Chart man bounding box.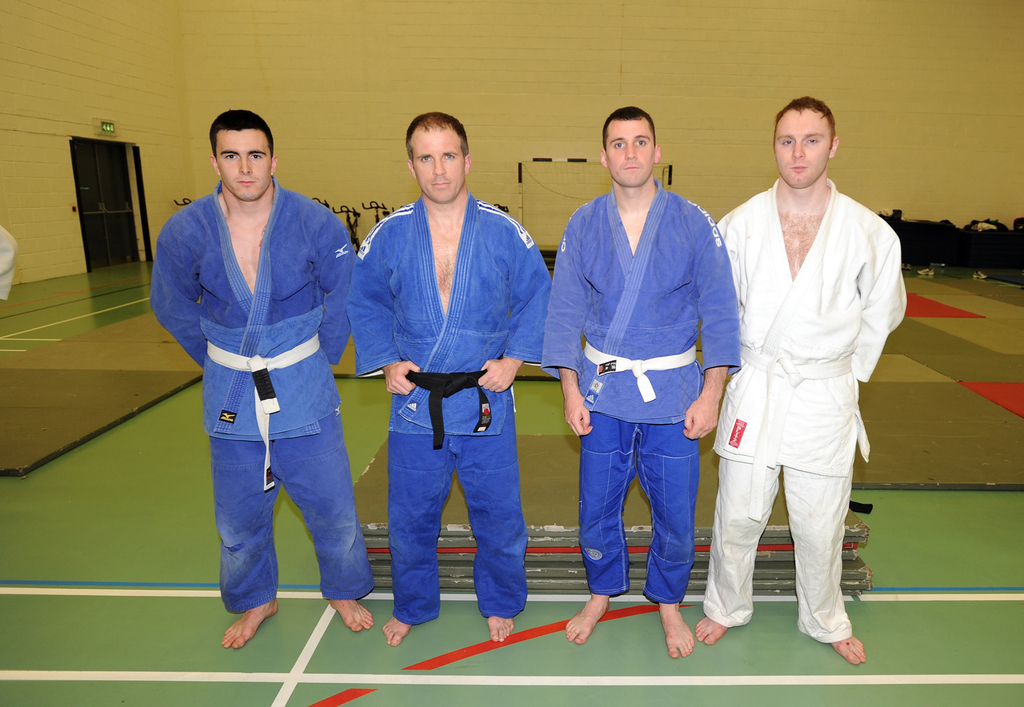
Charted: select_region(703, 58, 903, 668).
